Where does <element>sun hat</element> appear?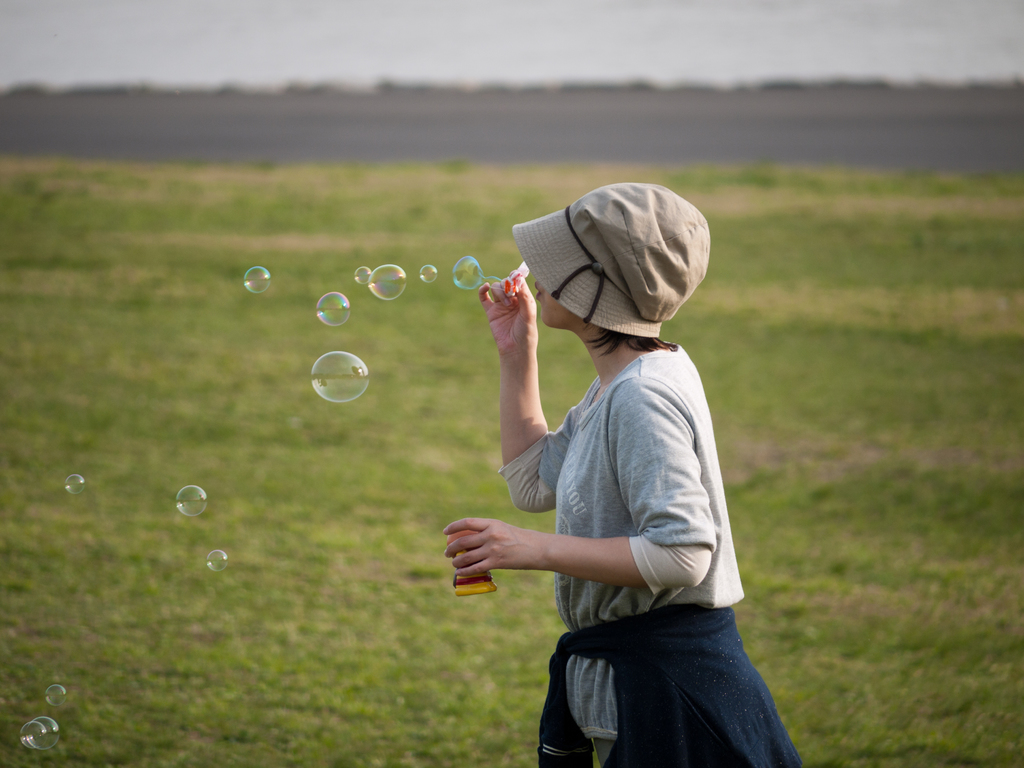
Appears at region(513, 179, 712, 338).
